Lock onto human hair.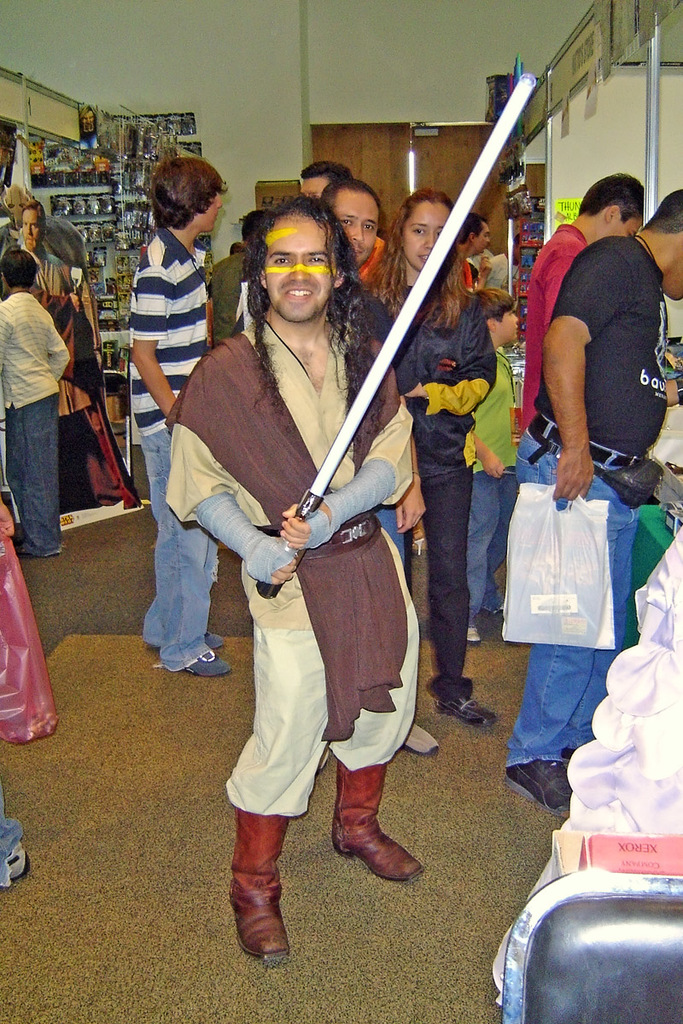
Locked: [639, 195, 682, 239].
